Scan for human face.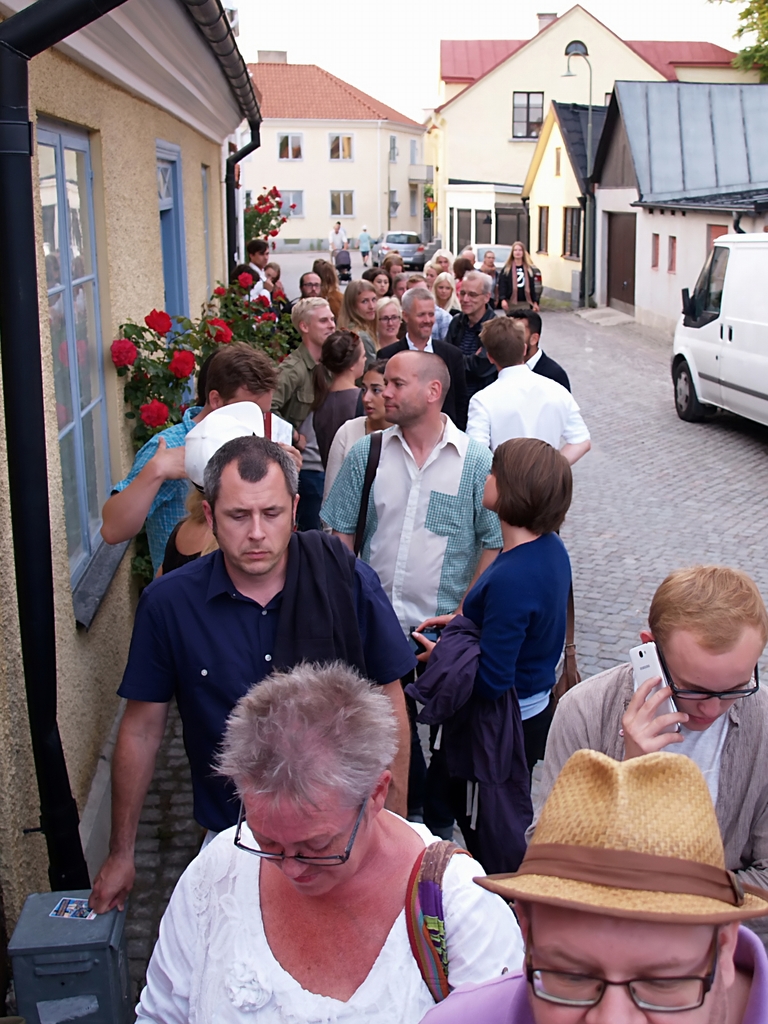
Scan result: [513, 319, 532, 350].
